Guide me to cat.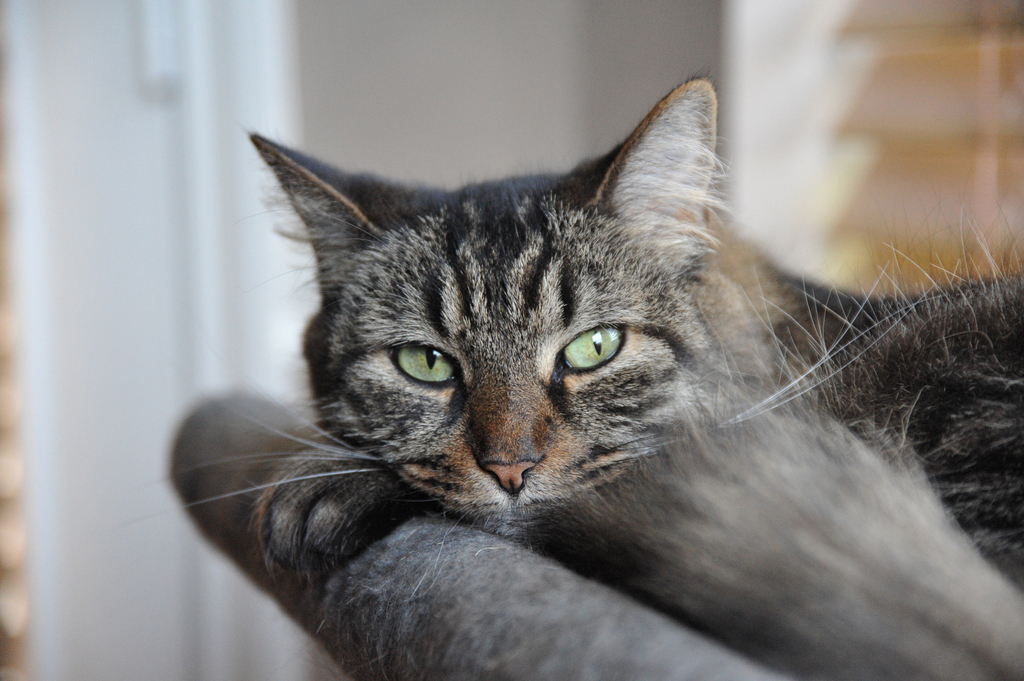
Guidance: 187, 69, 1023, 680.
